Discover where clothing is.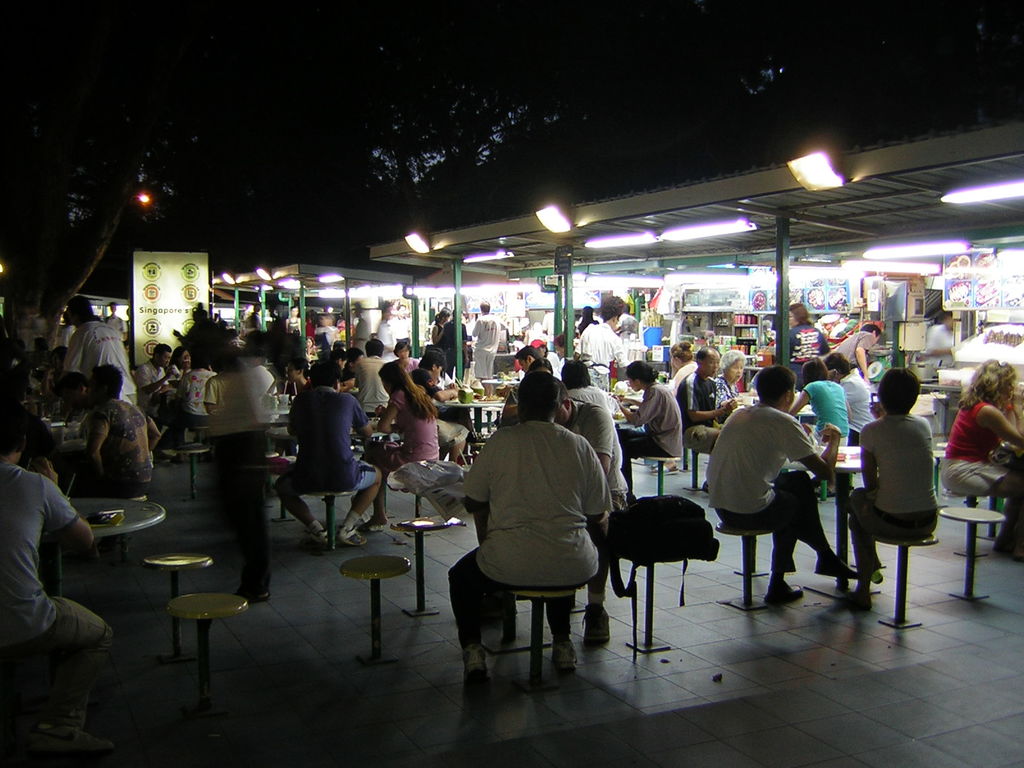
Discovered at bbox=(284, 361, 379, 504).
